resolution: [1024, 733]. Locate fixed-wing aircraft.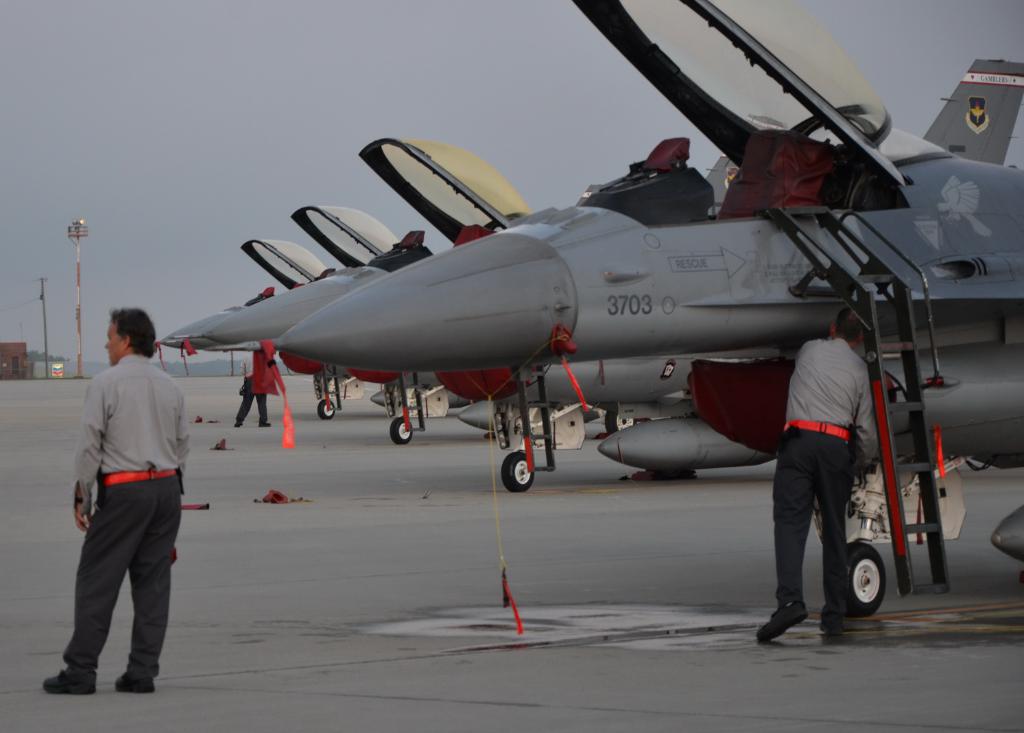
171, 237, 330, 424.
